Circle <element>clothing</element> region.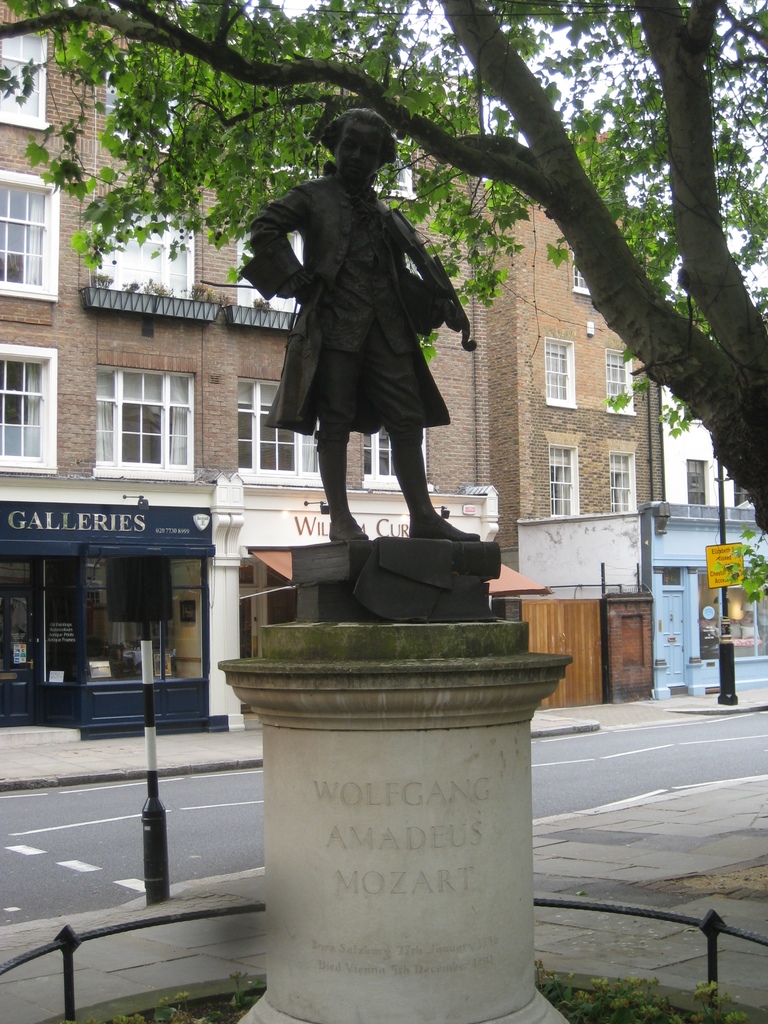
Region: left=236, top=159, right=452, bottom=444.
